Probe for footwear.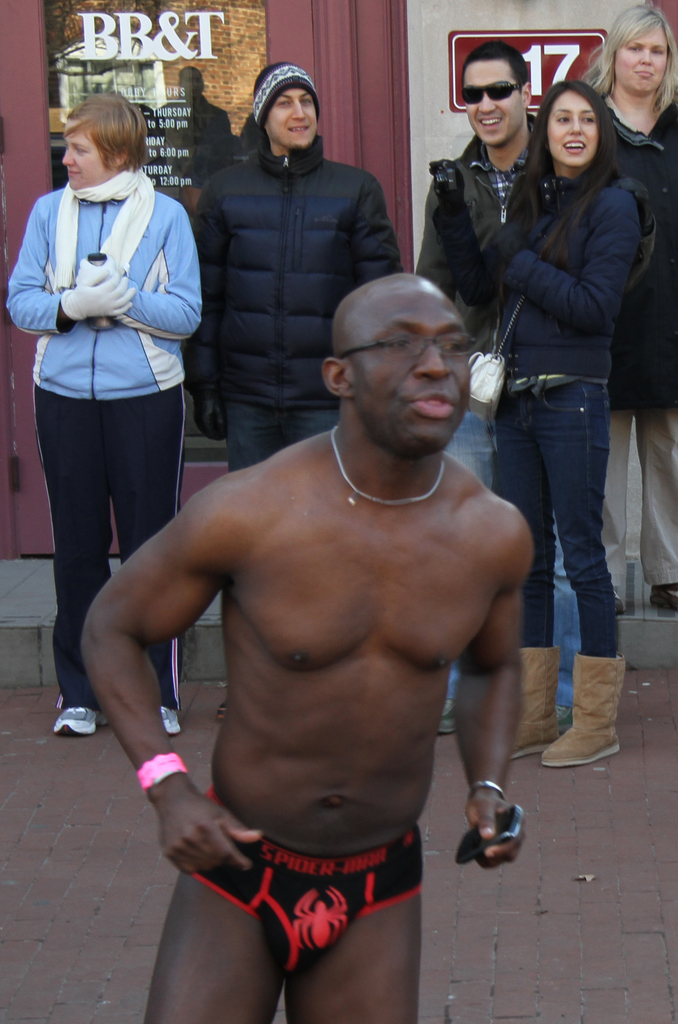
Probe result: bbox=[51, 707, 111, 739].
